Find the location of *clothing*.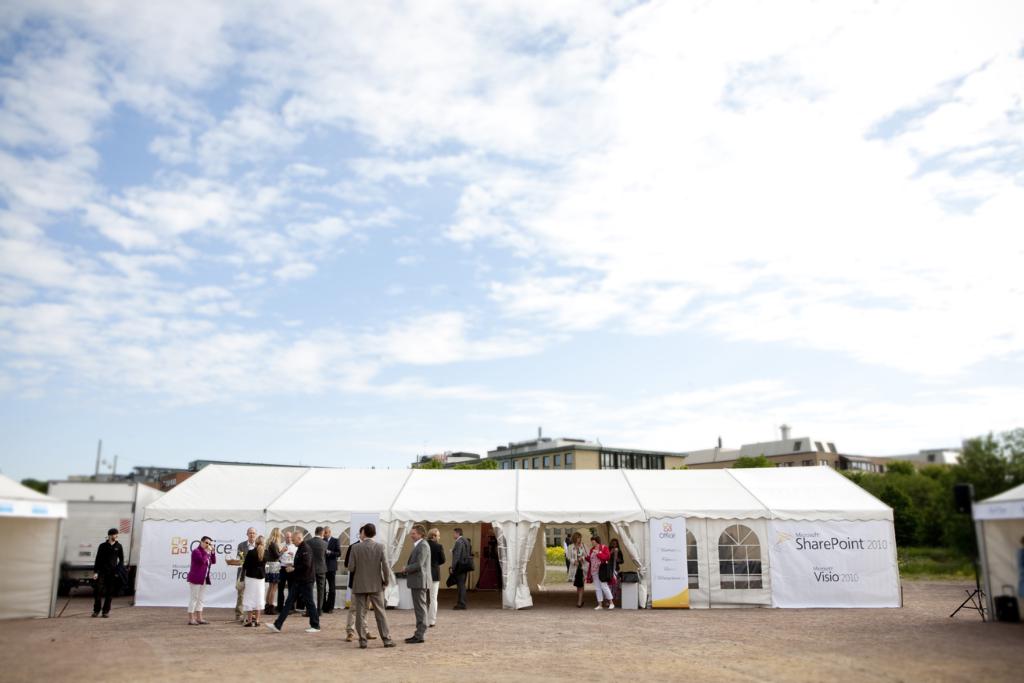
Location: [348,541,392,594].
